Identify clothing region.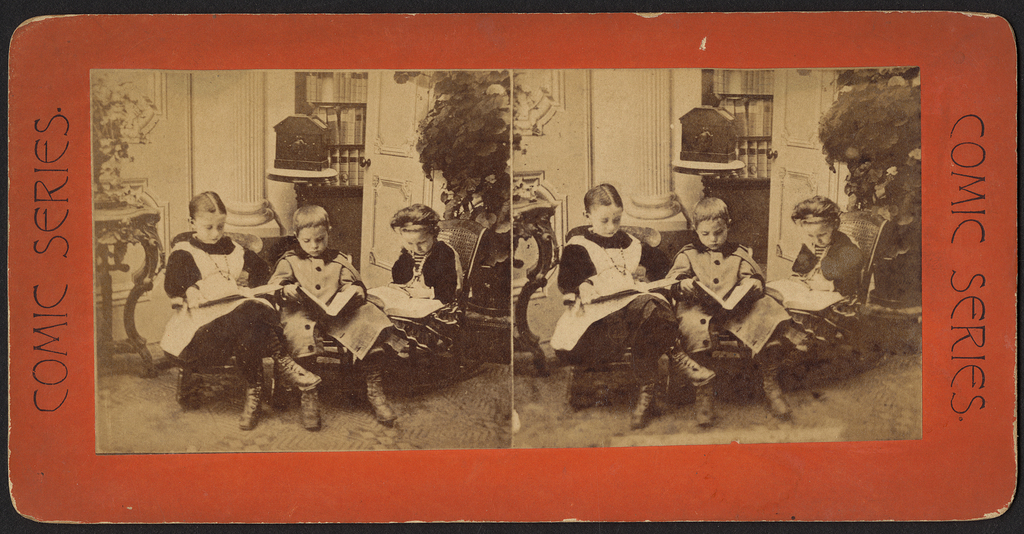
Region: crop(670, 210, 783, 366).
